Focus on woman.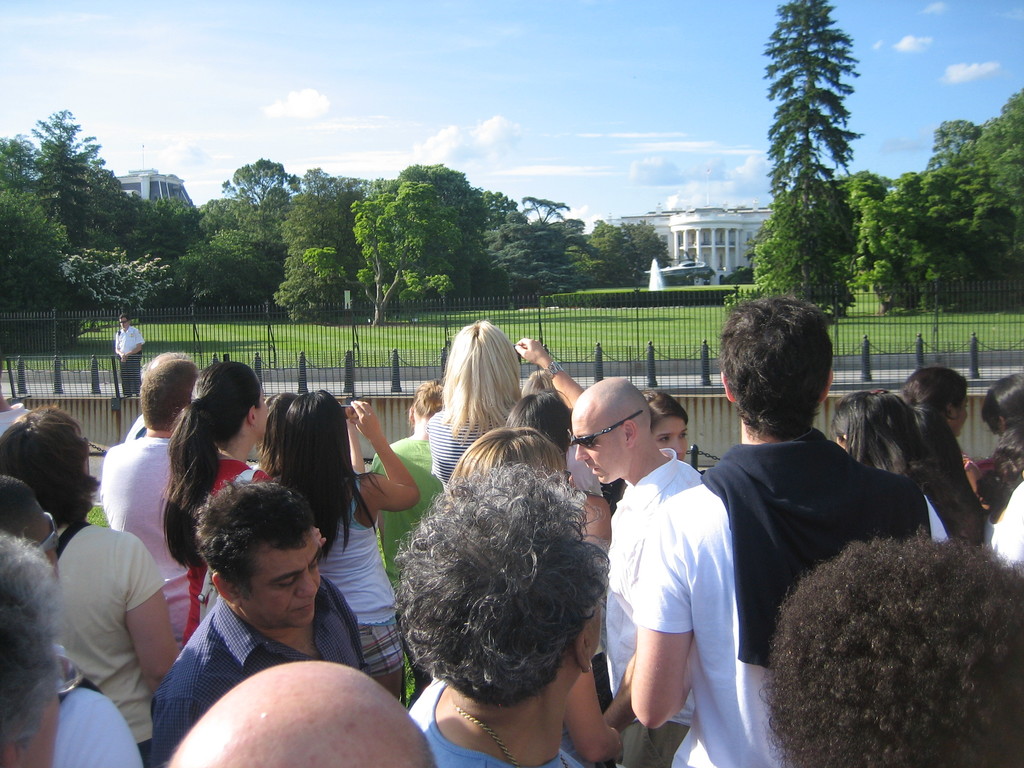
Focused at <bbox>0, 403, 184, 767</bbox>.
